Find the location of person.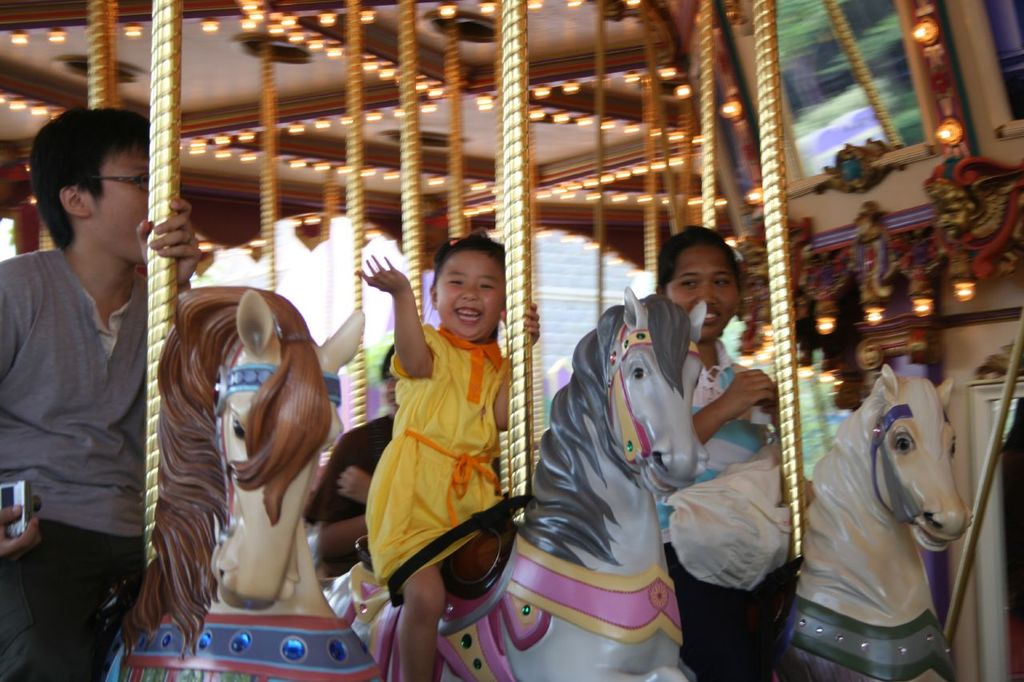
Location: left=349, top=225, right=546, bottom=681.
